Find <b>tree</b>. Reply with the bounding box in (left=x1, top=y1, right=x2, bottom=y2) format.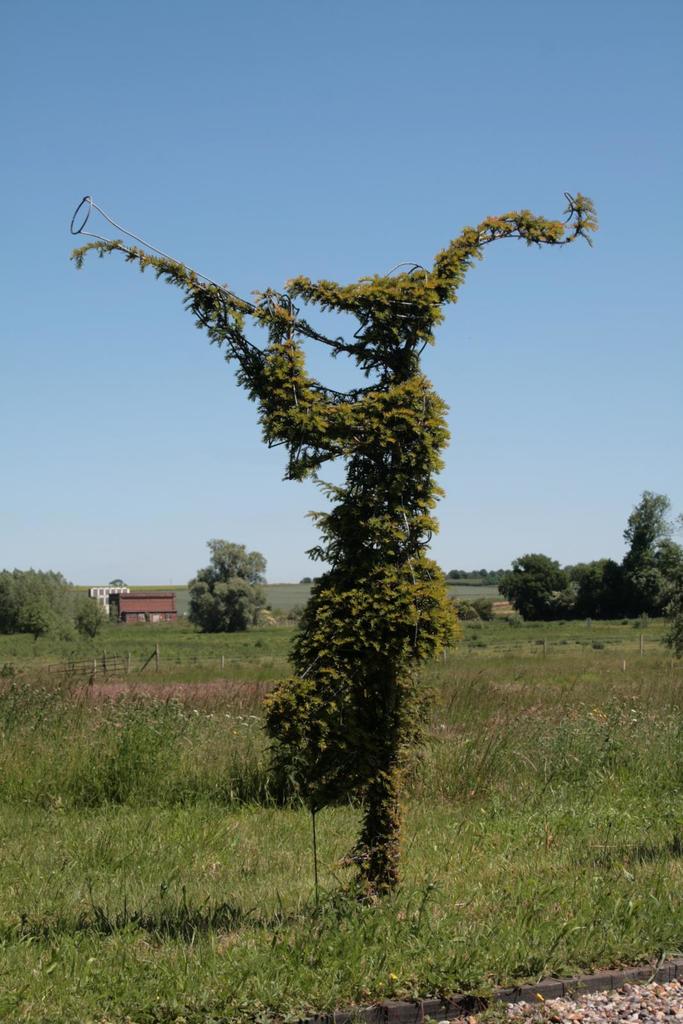
(left=557, top=554, right=615, bottom=620).
